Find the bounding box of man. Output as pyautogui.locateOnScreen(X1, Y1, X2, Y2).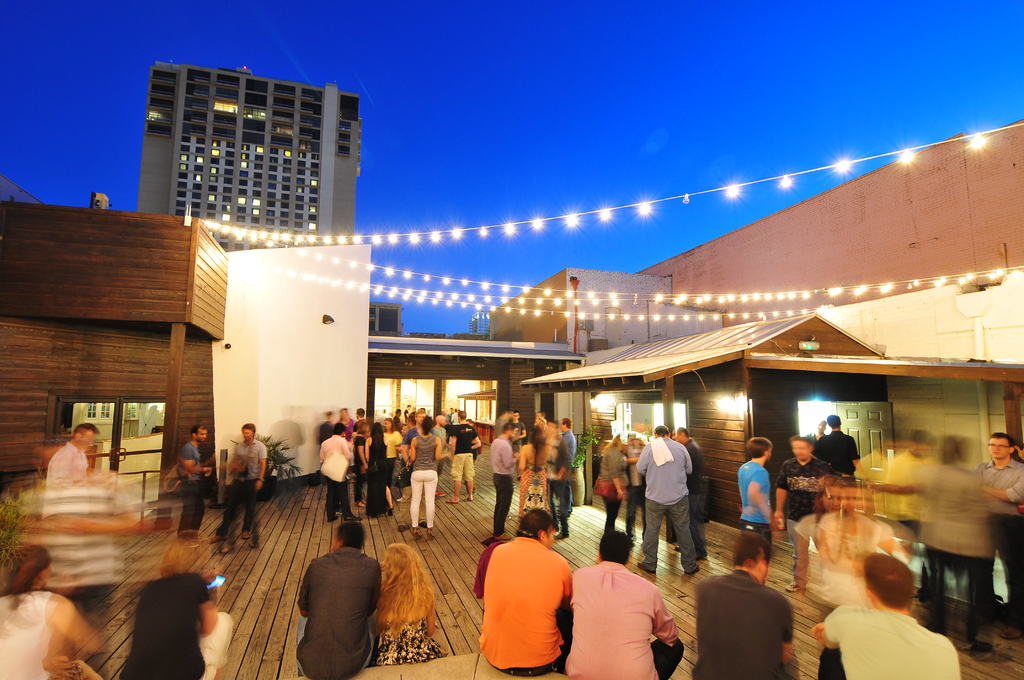
pyautogui.locateOnScreen(314, 421, 348, 526).
